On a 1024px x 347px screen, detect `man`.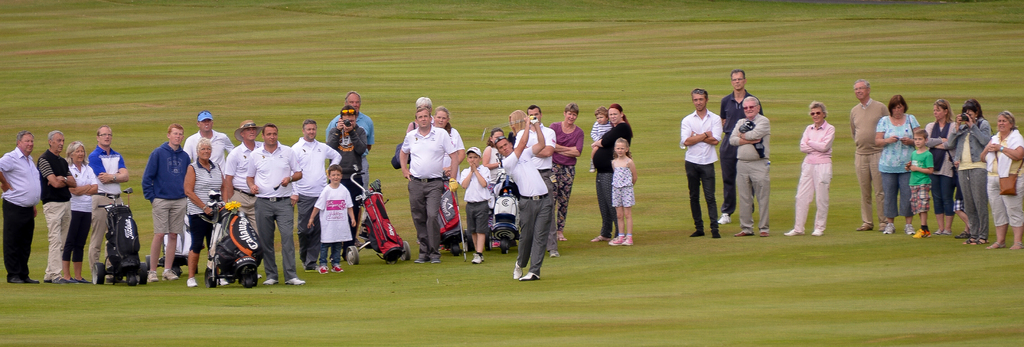
x1=182 y1=113 x2=240 y2=159.
